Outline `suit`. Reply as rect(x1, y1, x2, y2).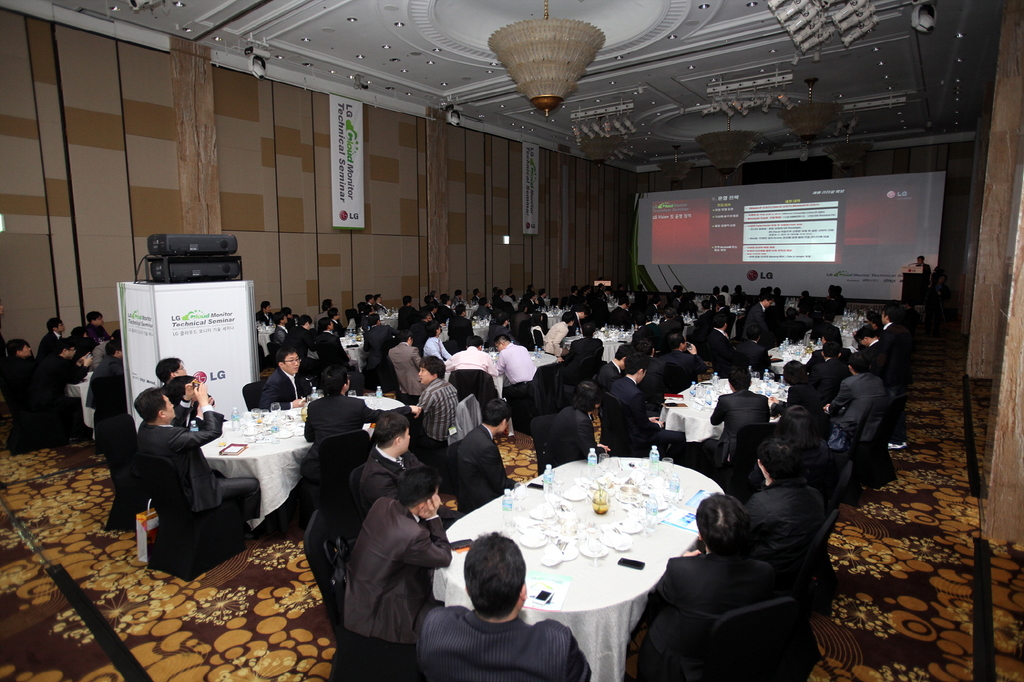
rect(396, 305, 419, 327).
